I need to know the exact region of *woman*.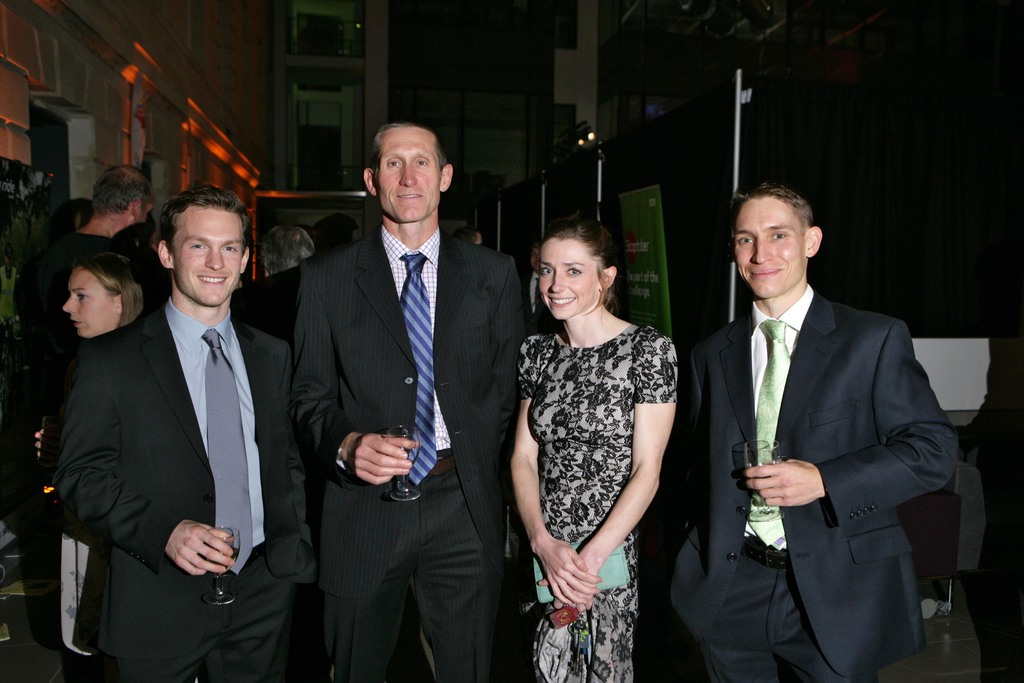
Region: (62,248,136,655).
